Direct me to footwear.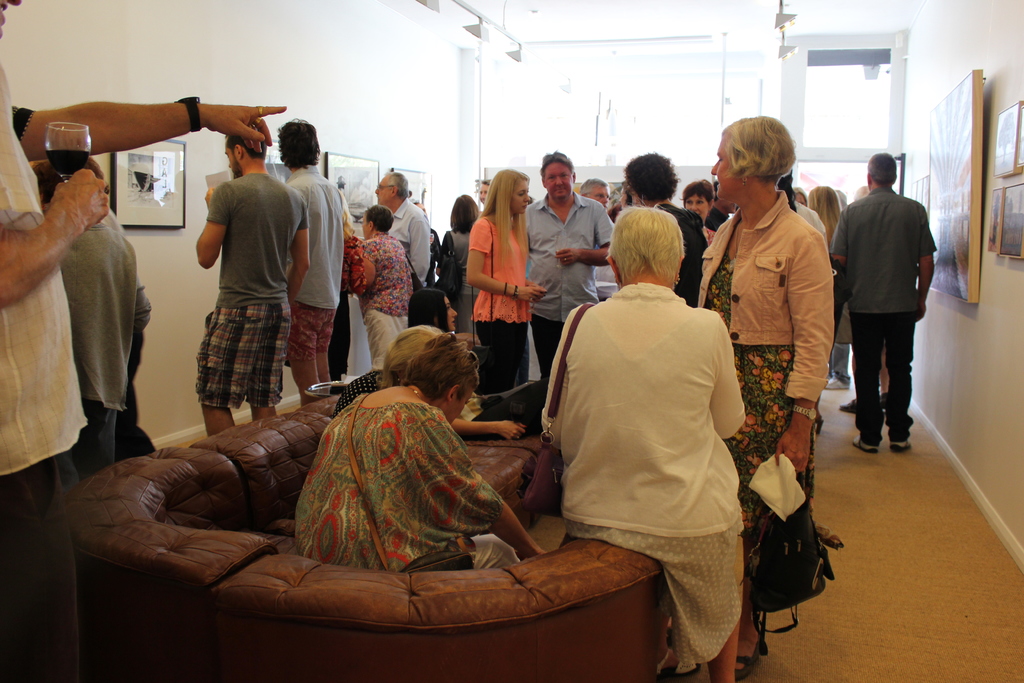
Direction: x1=836 y1=404 x2=857 y2=416.
